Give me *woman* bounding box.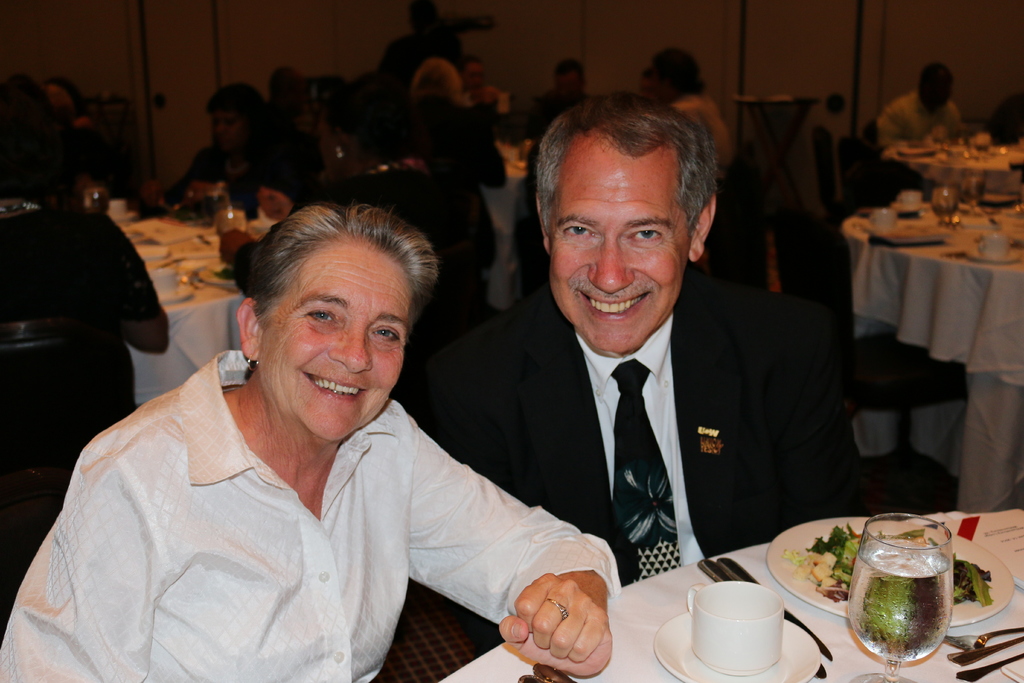
detection(54, 172, 639, 671).
